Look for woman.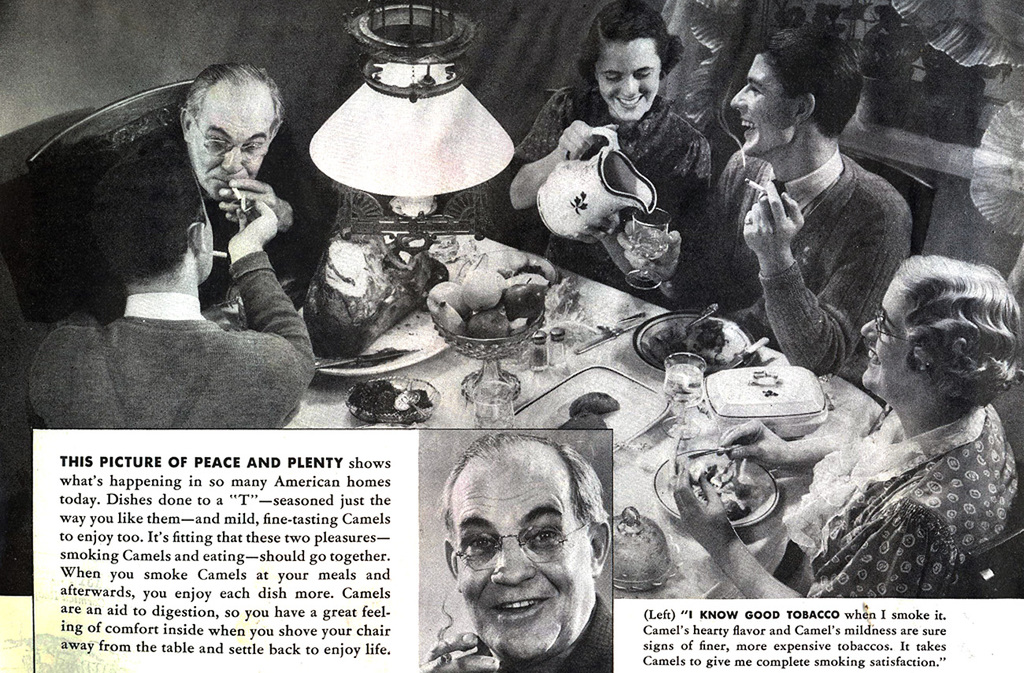
Found: [x1=508, y1=1, x2=718, y2=308].
